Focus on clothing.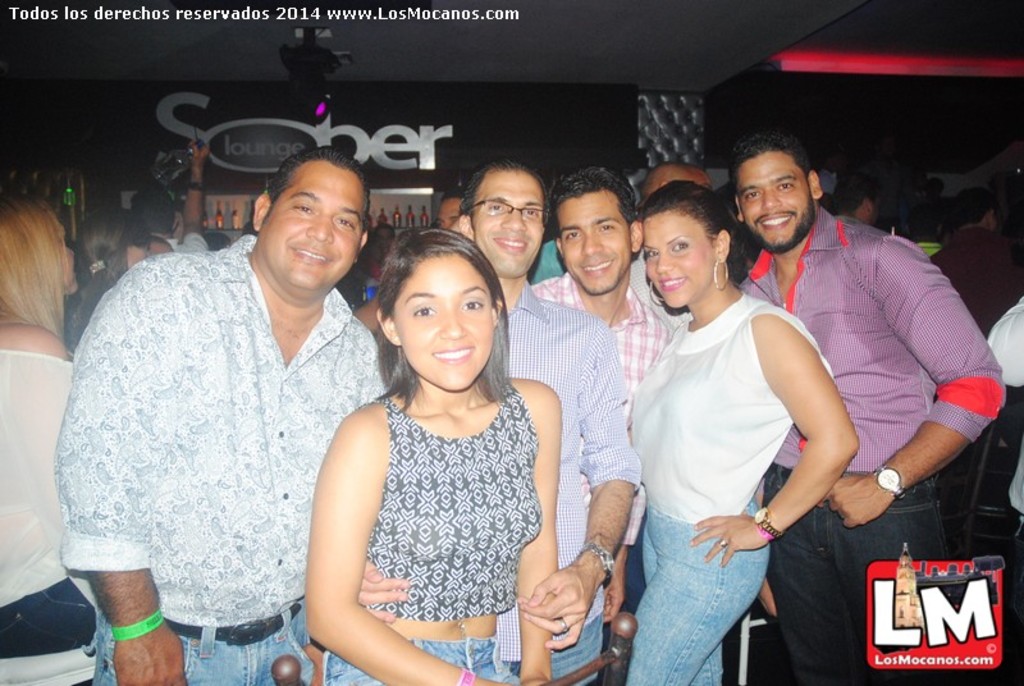
Focused at (549,283,677,445).
